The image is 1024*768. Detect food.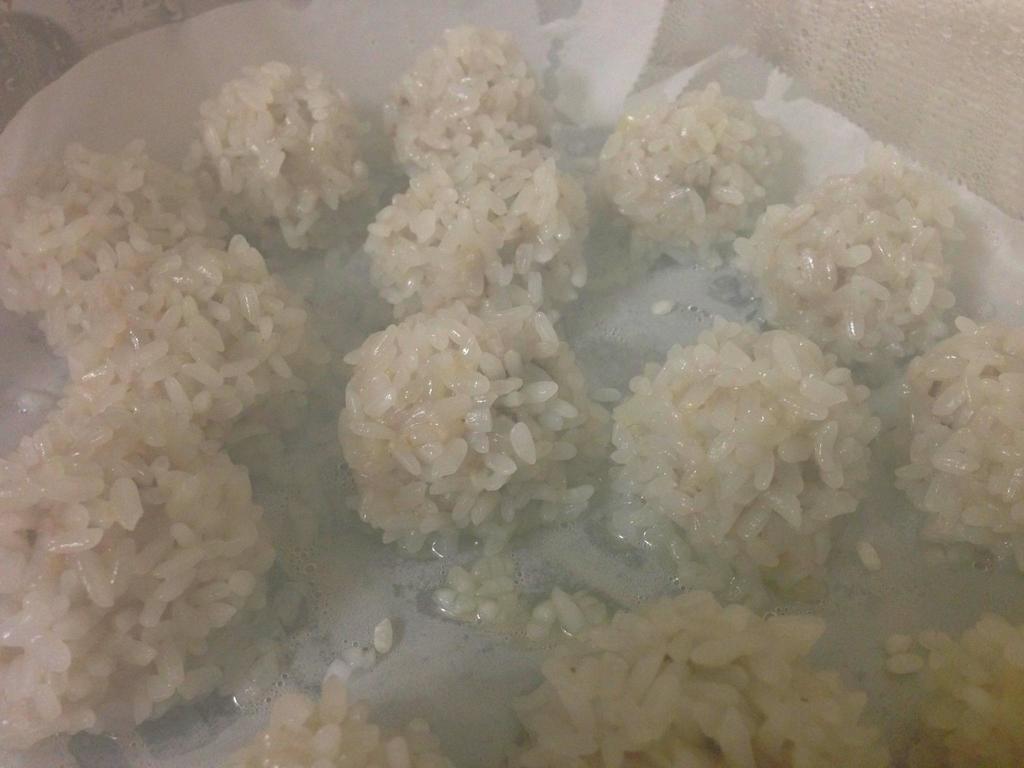
Detection: x1=888, y1=310, x2=1023, y2=568.
